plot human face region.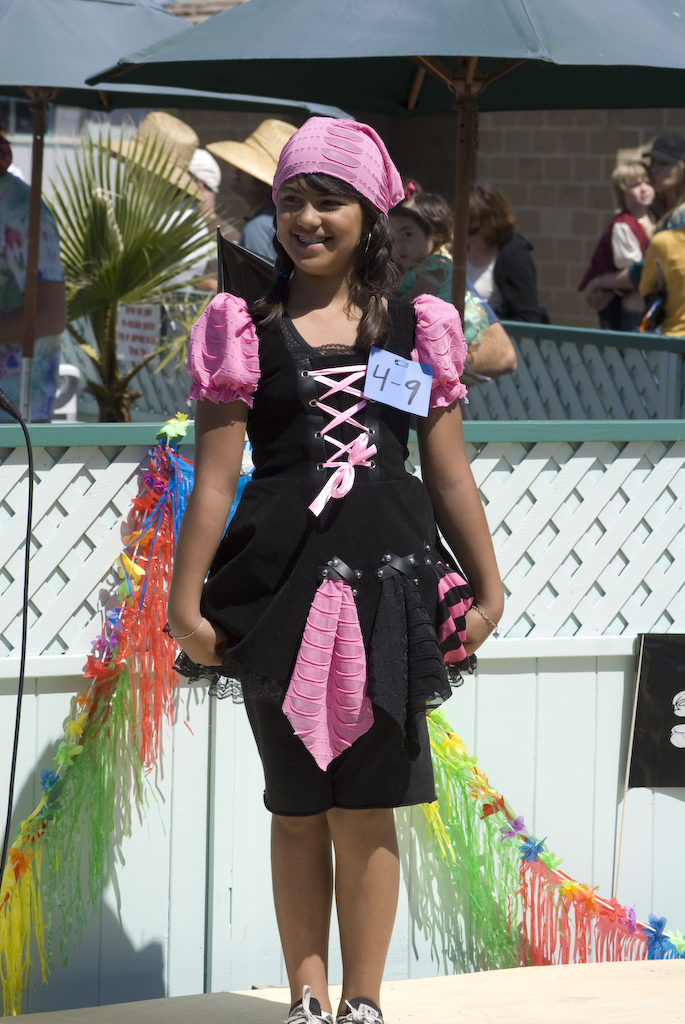
Plotted at BBox(277, 173, 370, 276).
